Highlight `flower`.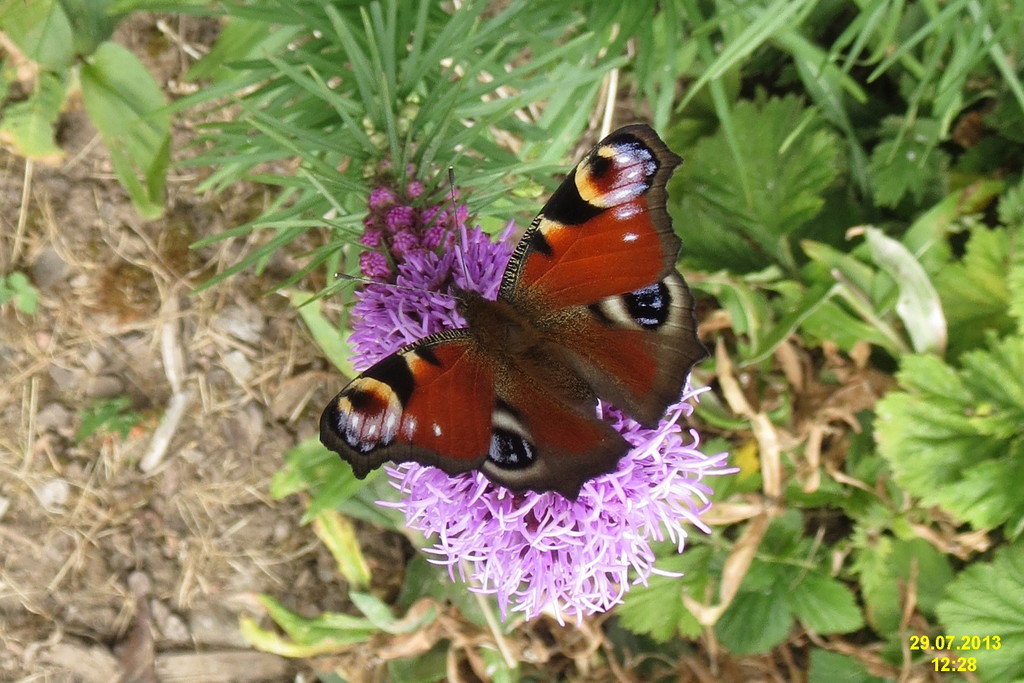
Highlighted region: locate(348, 180, 748, 625).
